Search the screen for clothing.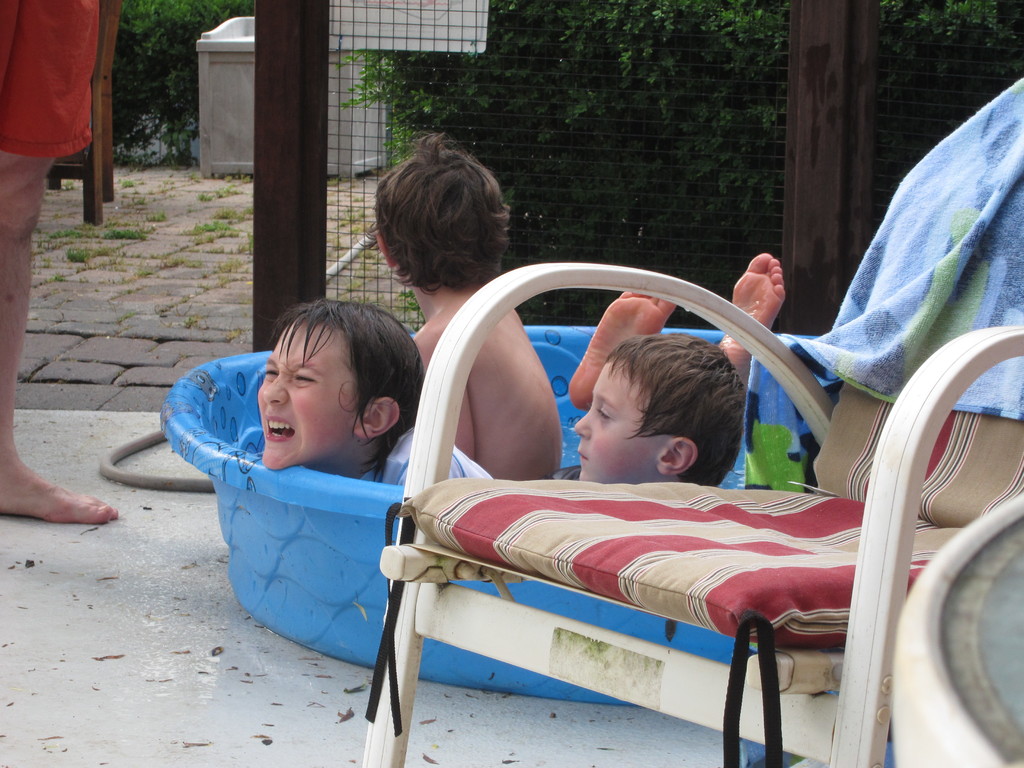
Found at x1=0, y1=0, x2=99, y2=162.
